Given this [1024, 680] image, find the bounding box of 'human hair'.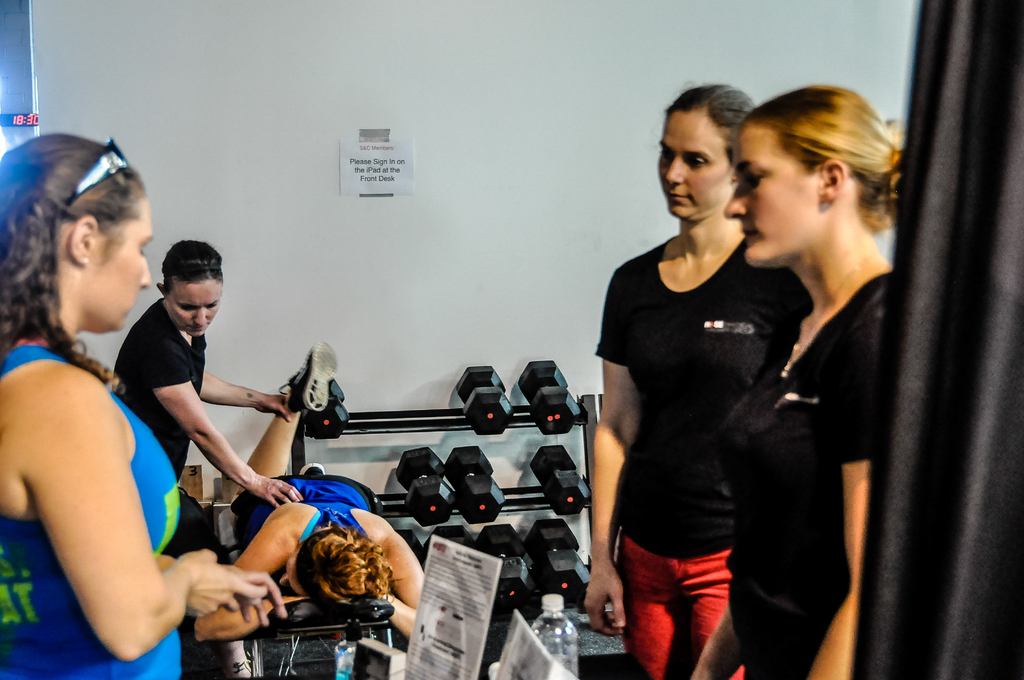
[left=13, top=124, right=138, bottom=365].
